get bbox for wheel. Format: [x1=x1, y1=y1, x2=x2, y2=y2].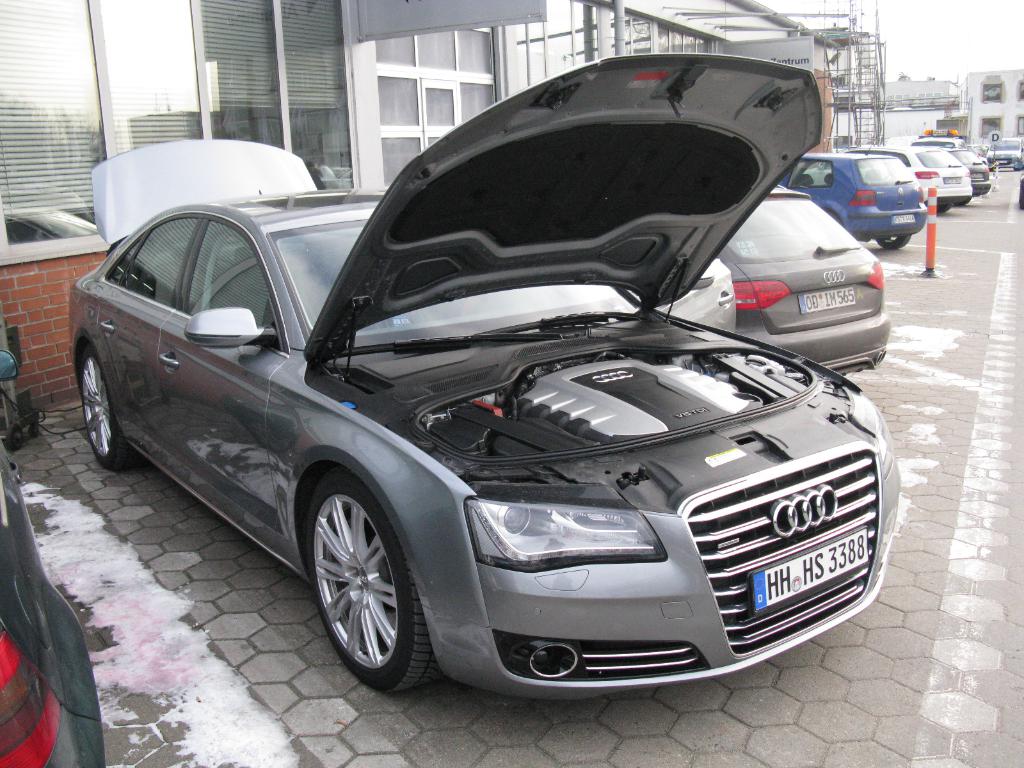
[x1=293, y1=481, x2=426, y2=691].
